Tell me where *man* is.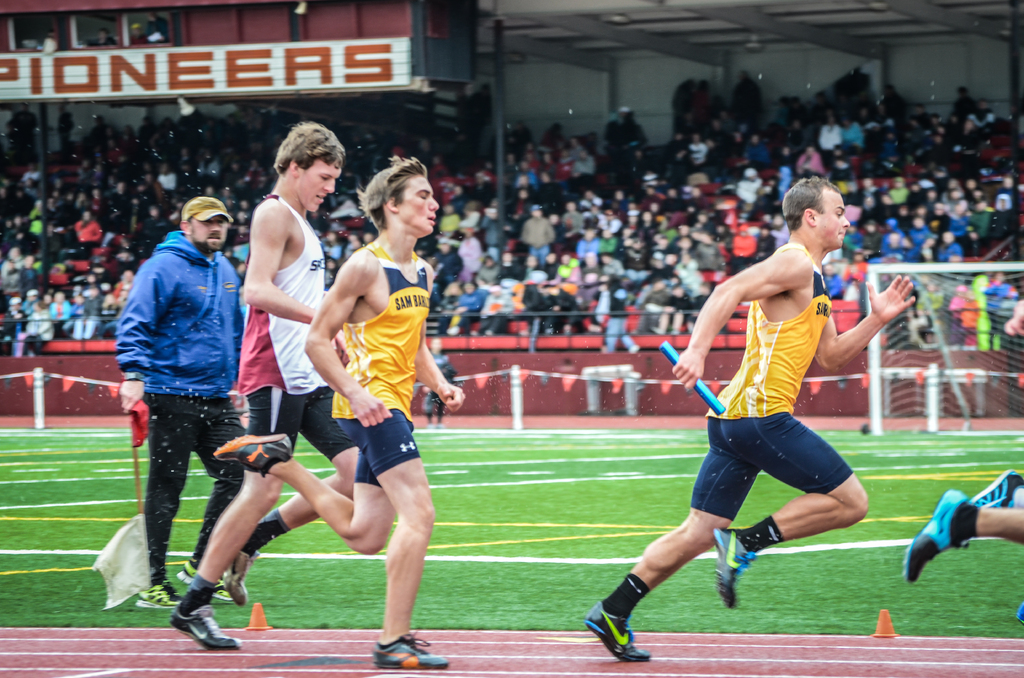
*man* is at box(815, 114, 842, 148).
